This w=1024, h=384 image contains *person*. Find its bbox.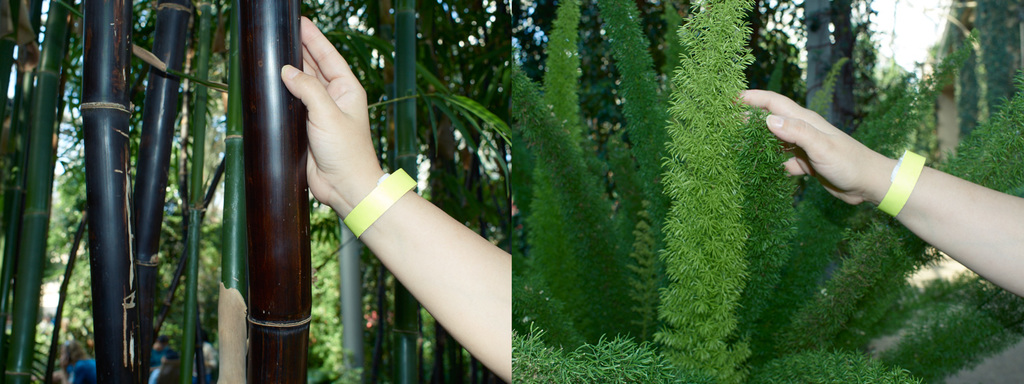
[x1=737, y1=88, x2=1023, y2=295].
